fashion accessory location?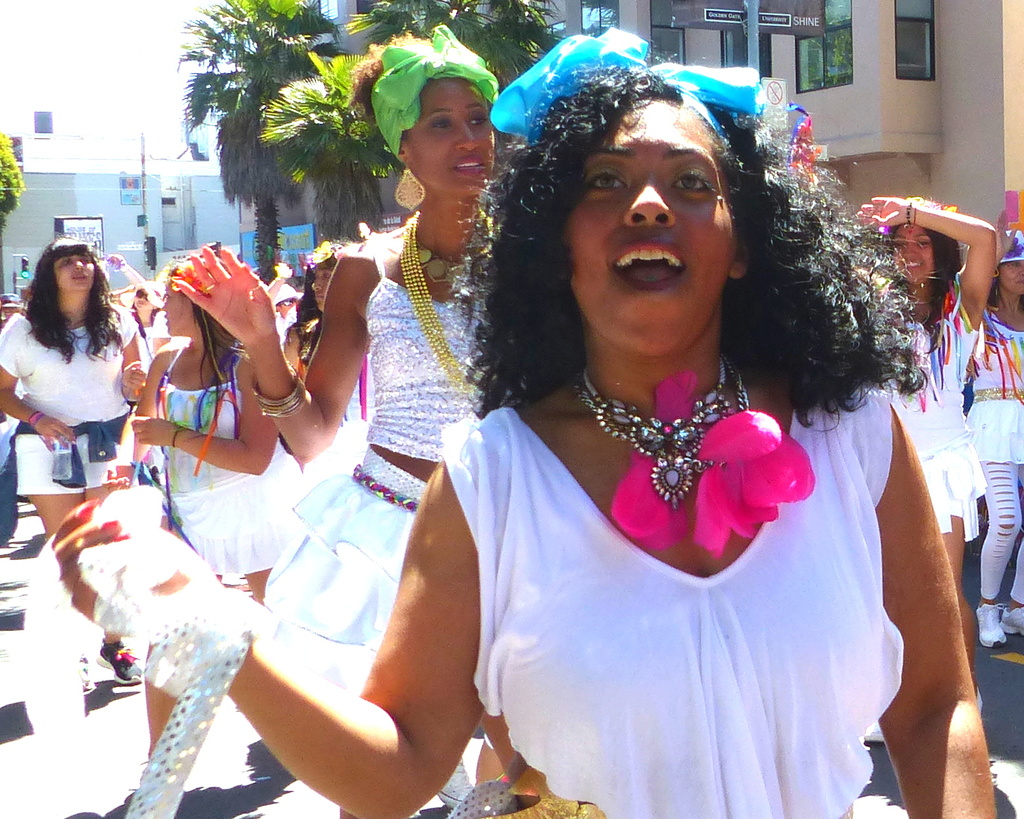
172, 427, 183, 453
